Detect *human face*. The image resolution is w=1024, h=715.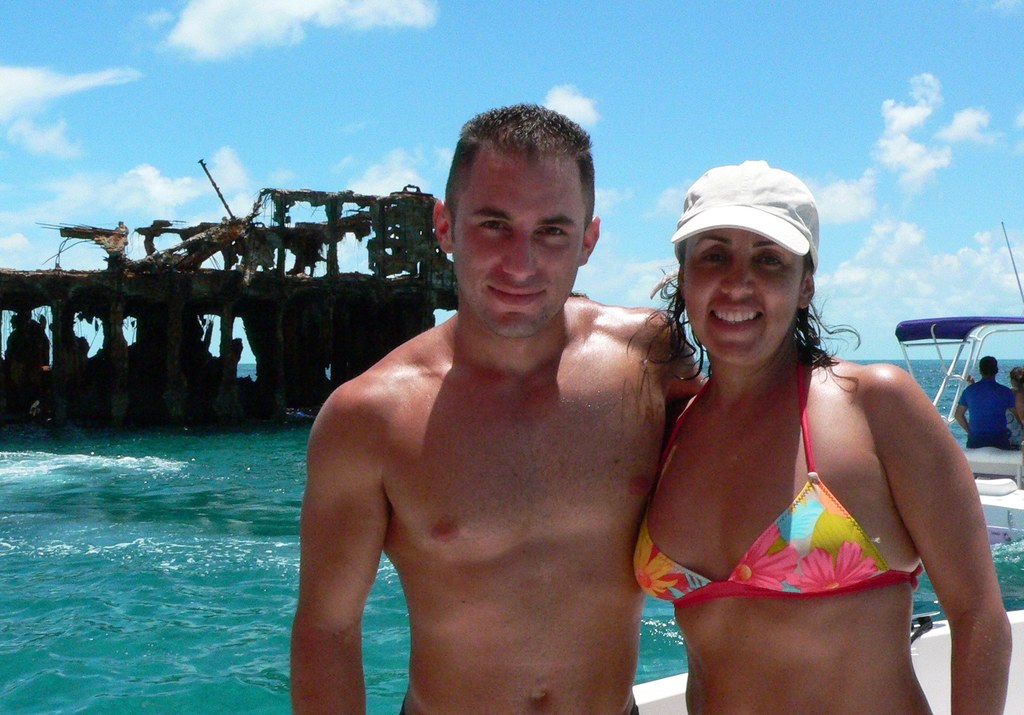
450:161:584:340.
